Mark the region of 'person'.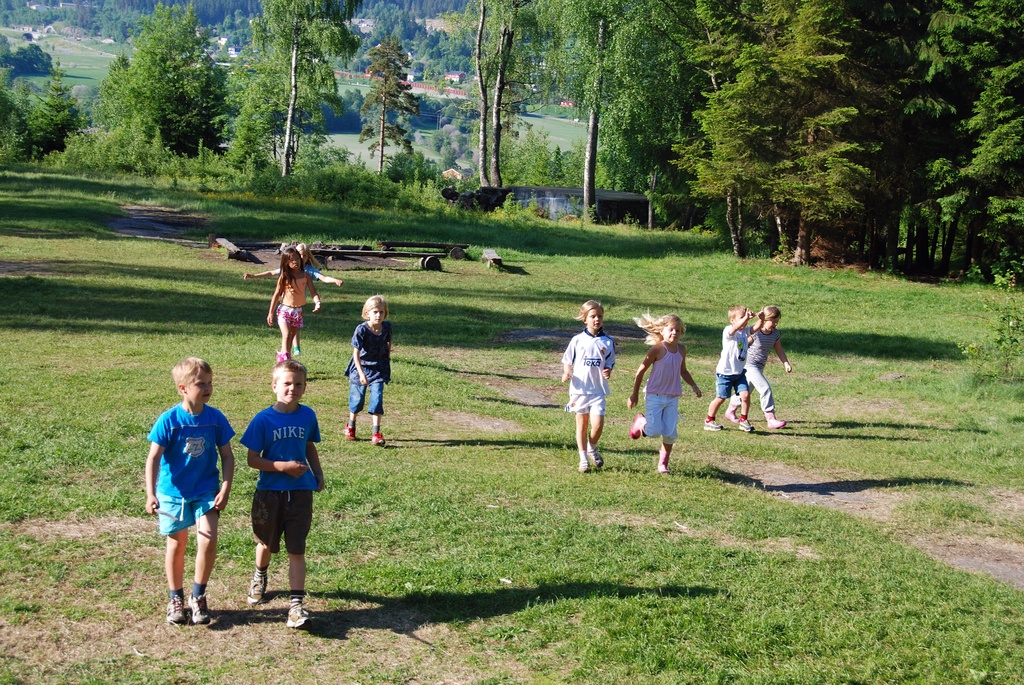
Region: (left=725, top=302, right=792, bottom=428).
